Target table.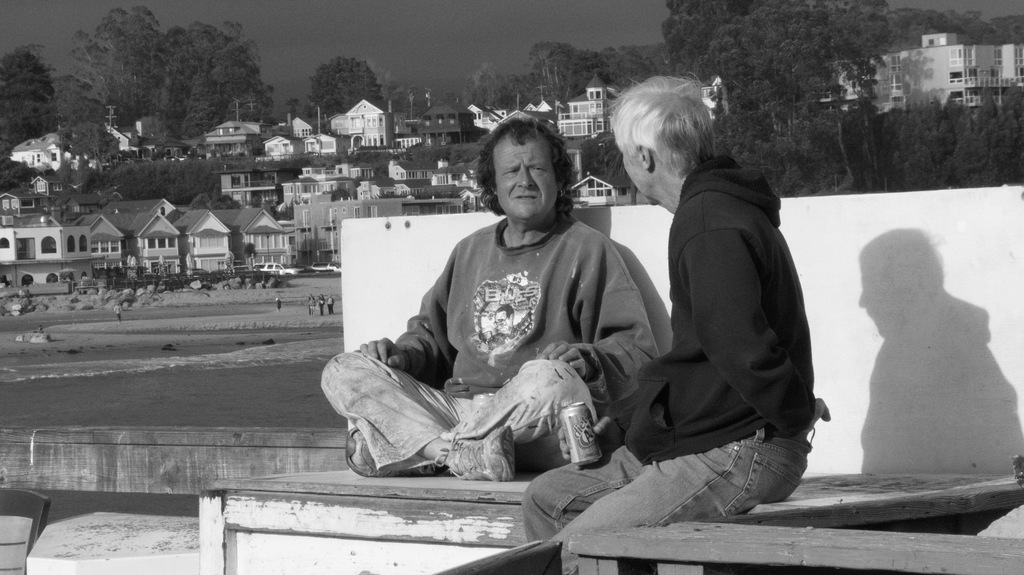
Target region: 556,516,1021,574.
